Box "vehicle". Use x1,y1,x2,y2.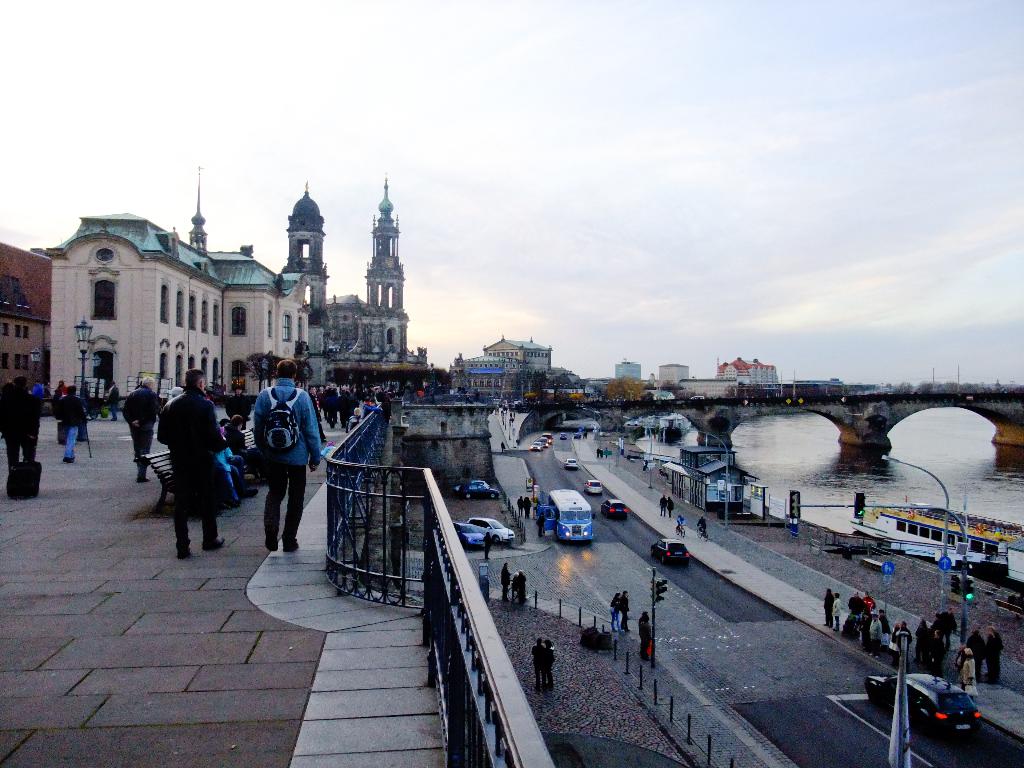
527,442,543,452.
